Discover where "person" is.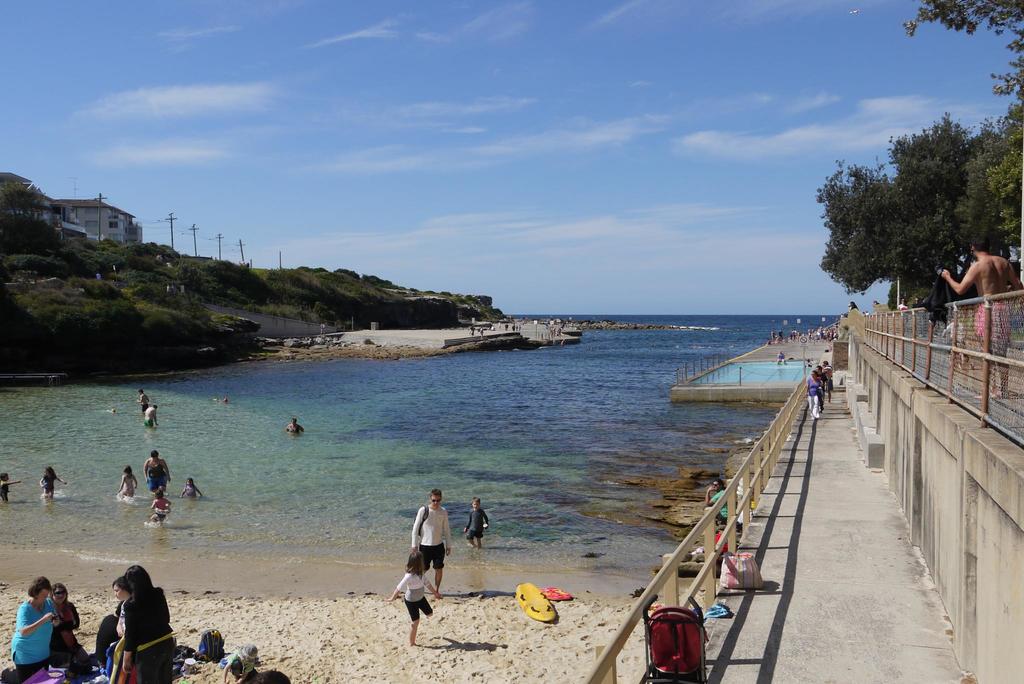
Discovered at l=457, t=497, r=486, b=548.
